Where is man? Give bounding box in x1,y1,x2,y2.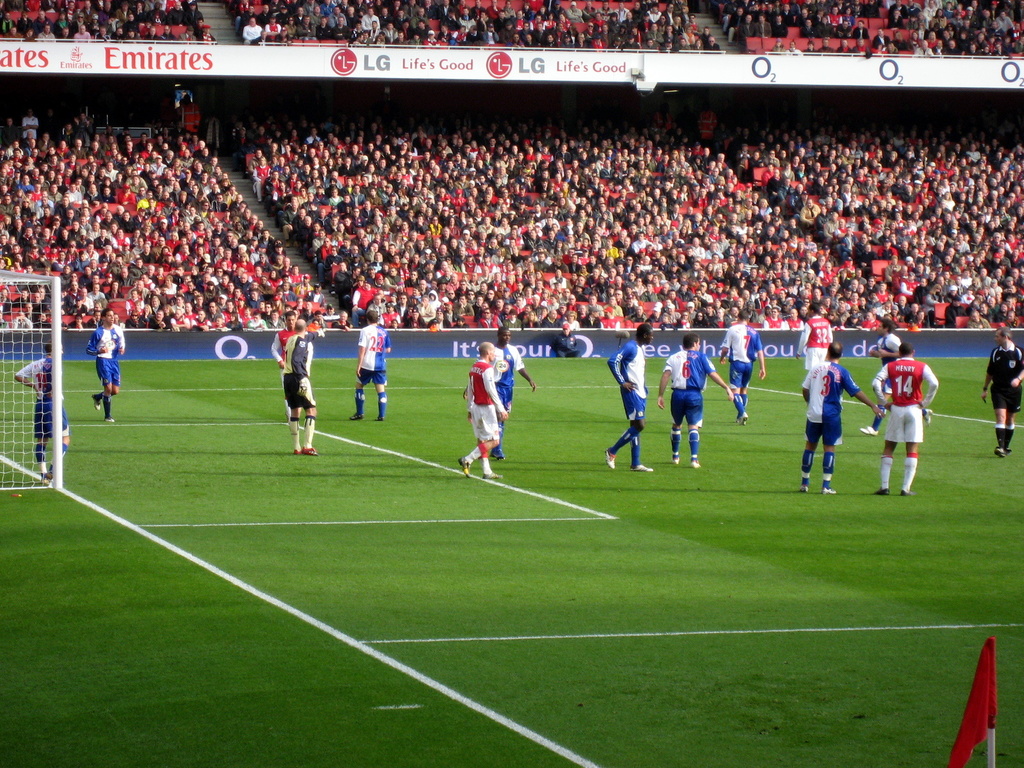
457,296,473,317.
